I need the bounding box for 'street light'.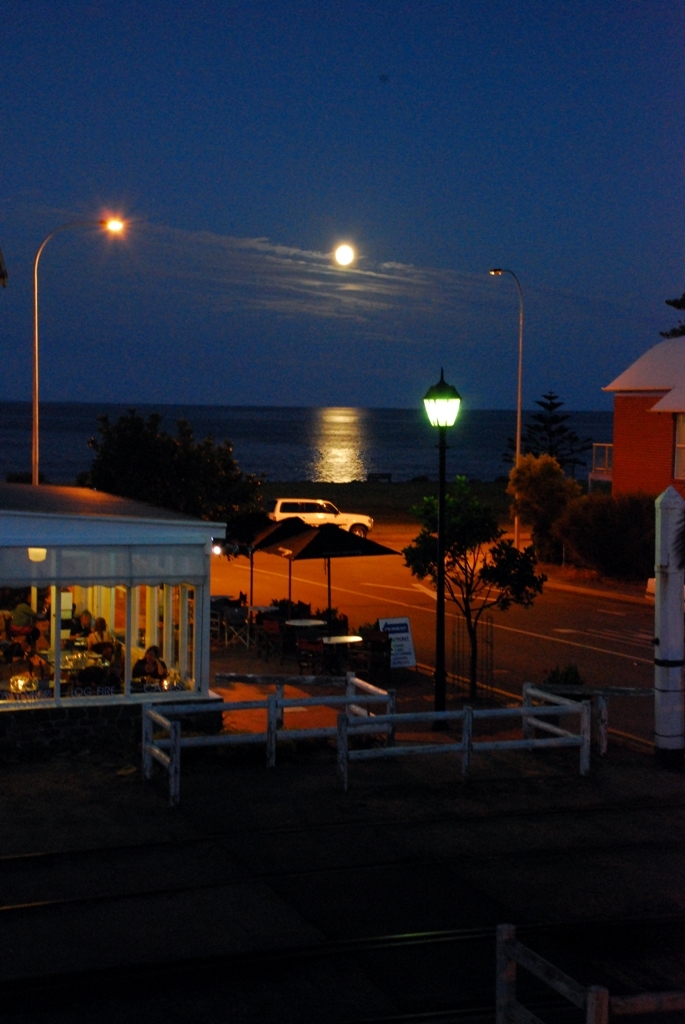
Here it is: x1=206, y1=542, x2=229, y2=565.
